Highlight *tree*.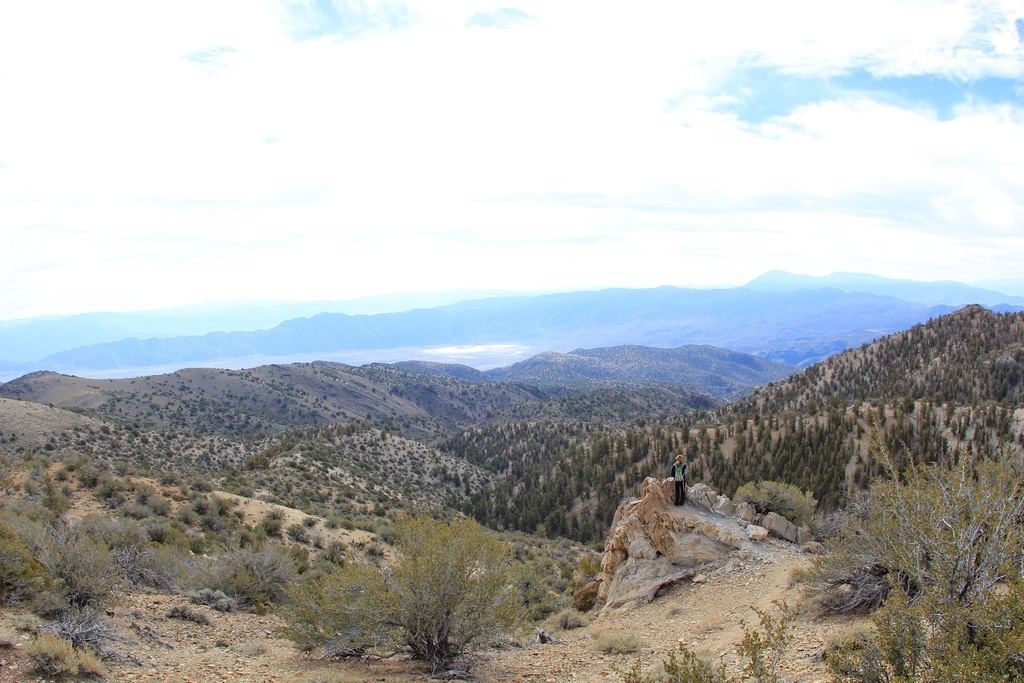
Highlighted region: select_region(600, 438, 612, 456).
